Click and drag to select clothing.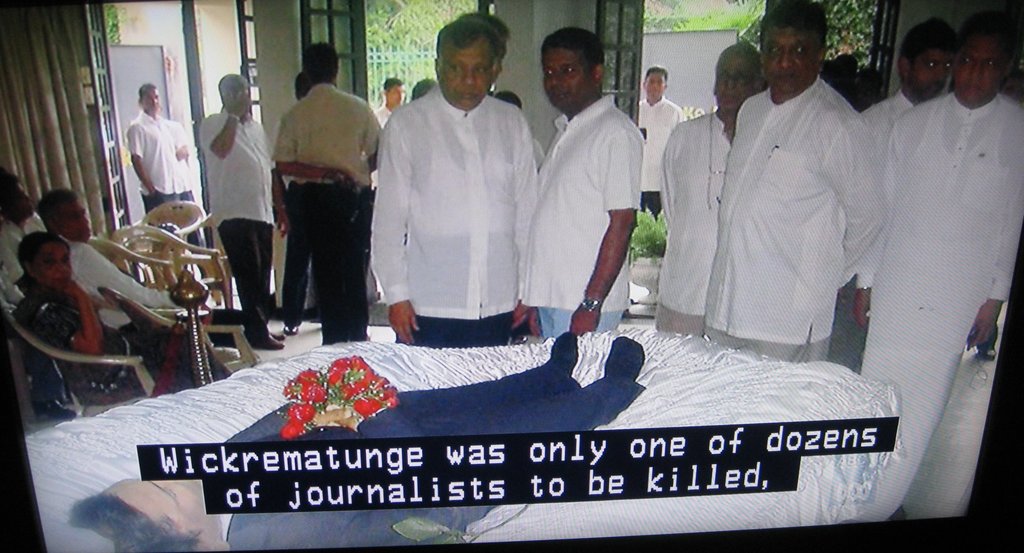
Selection: 868,92,1023,527.
